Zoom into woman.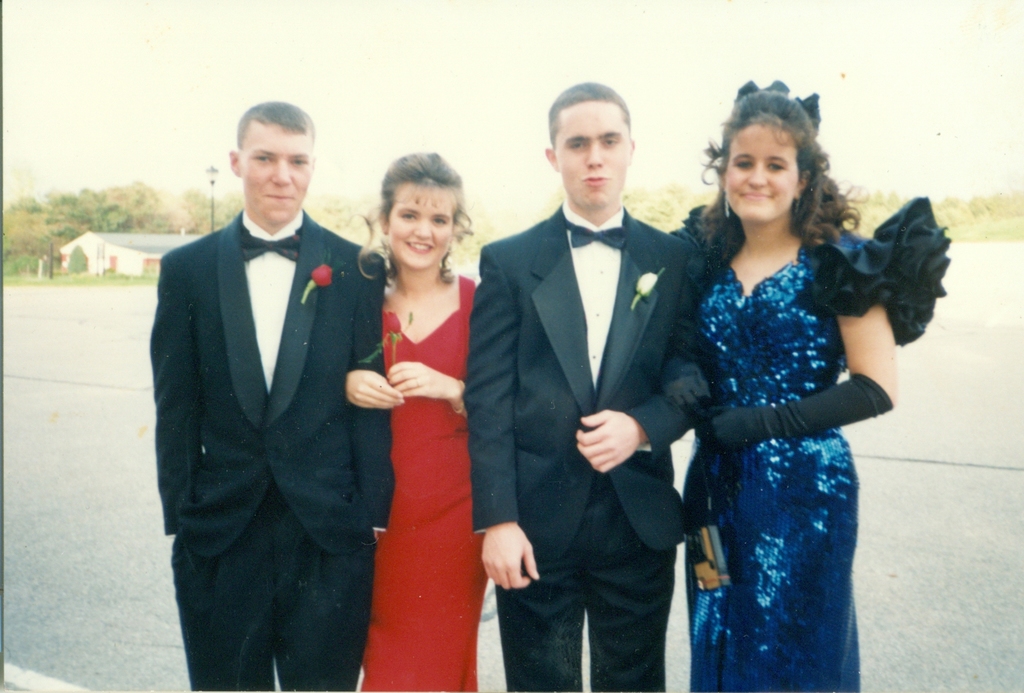
Zoom target: BBox(344, 144, 495, 681).
